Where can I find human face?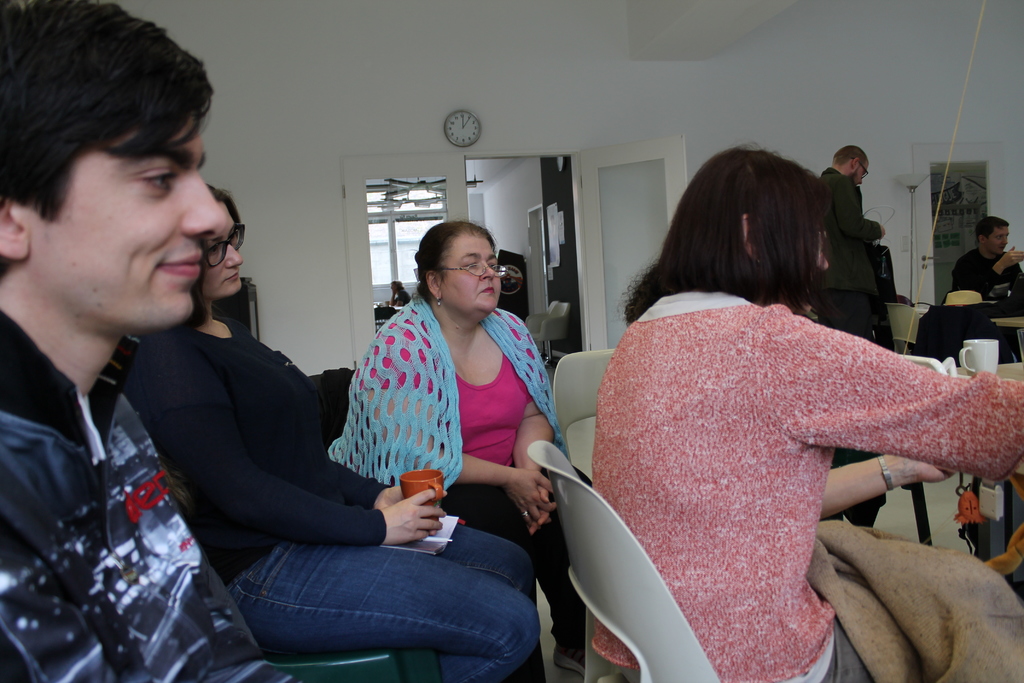
You can find it at x1=32 y1=70 x2=217 y2=343.
